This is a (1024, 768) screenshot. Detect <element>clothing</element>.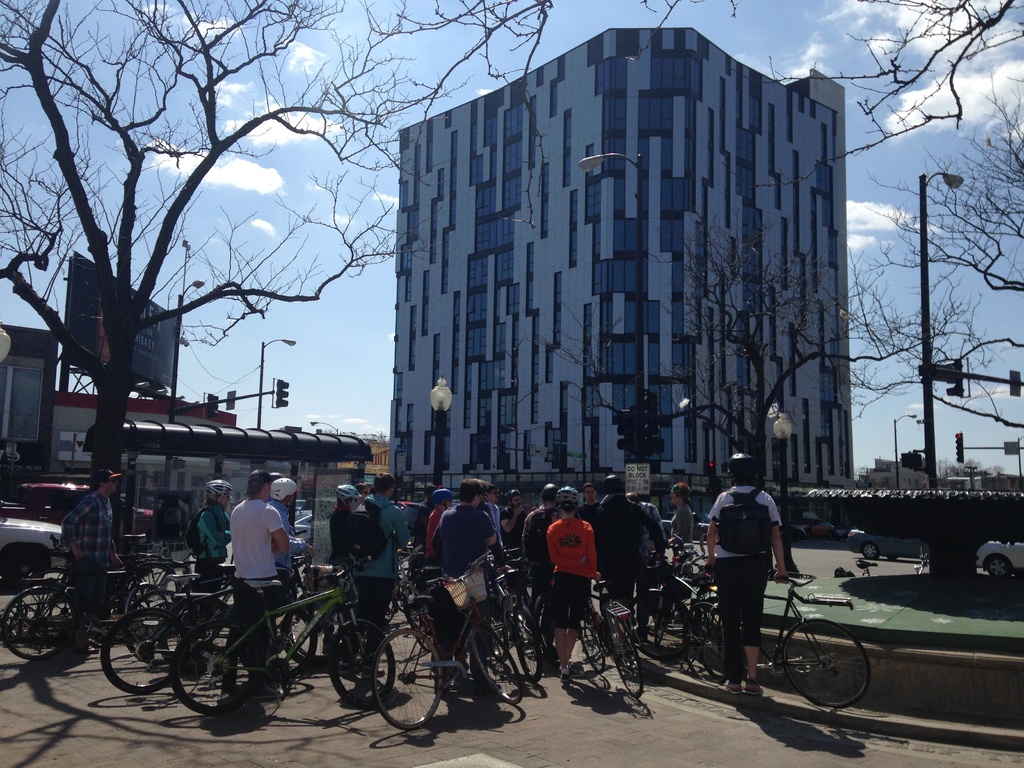
locate(670, 500, 698, 559).
